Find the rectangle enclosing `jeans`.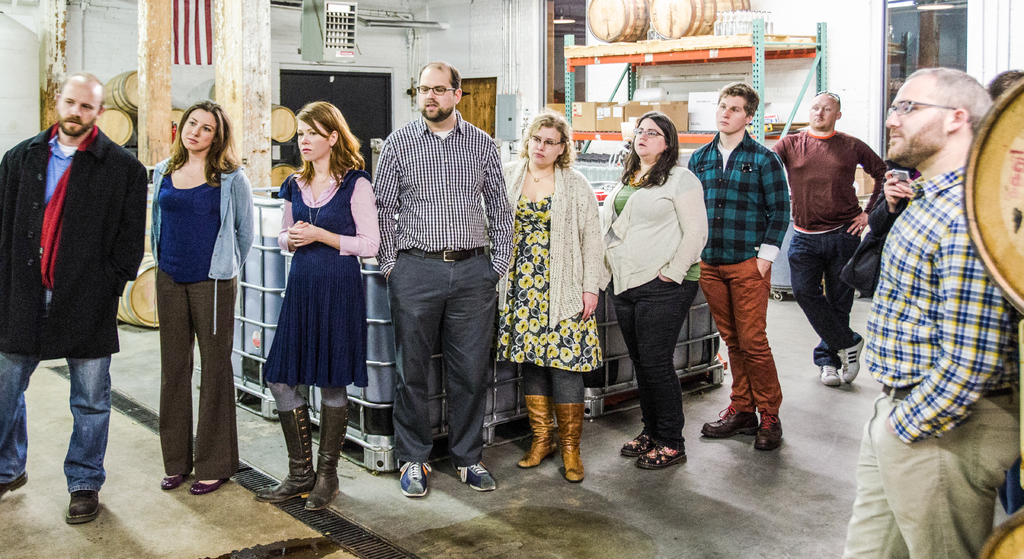
<bbox>785, 229, 857, 364</bbox>.
